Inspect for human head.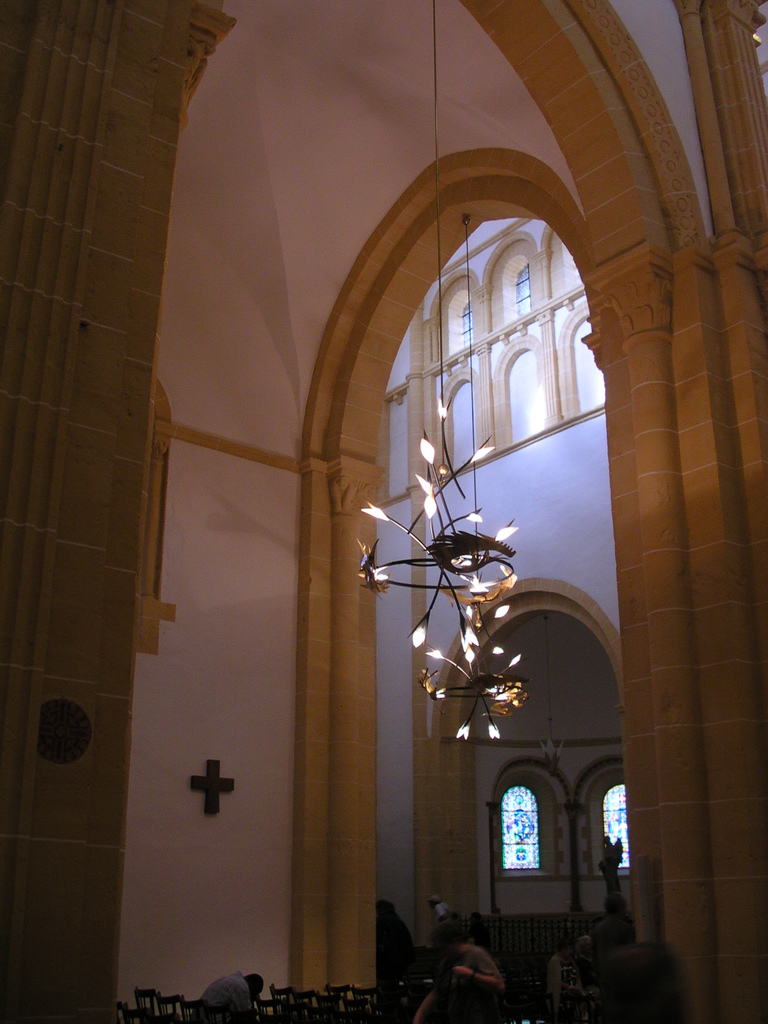
Inspection: 374, 900, 401, 921.
